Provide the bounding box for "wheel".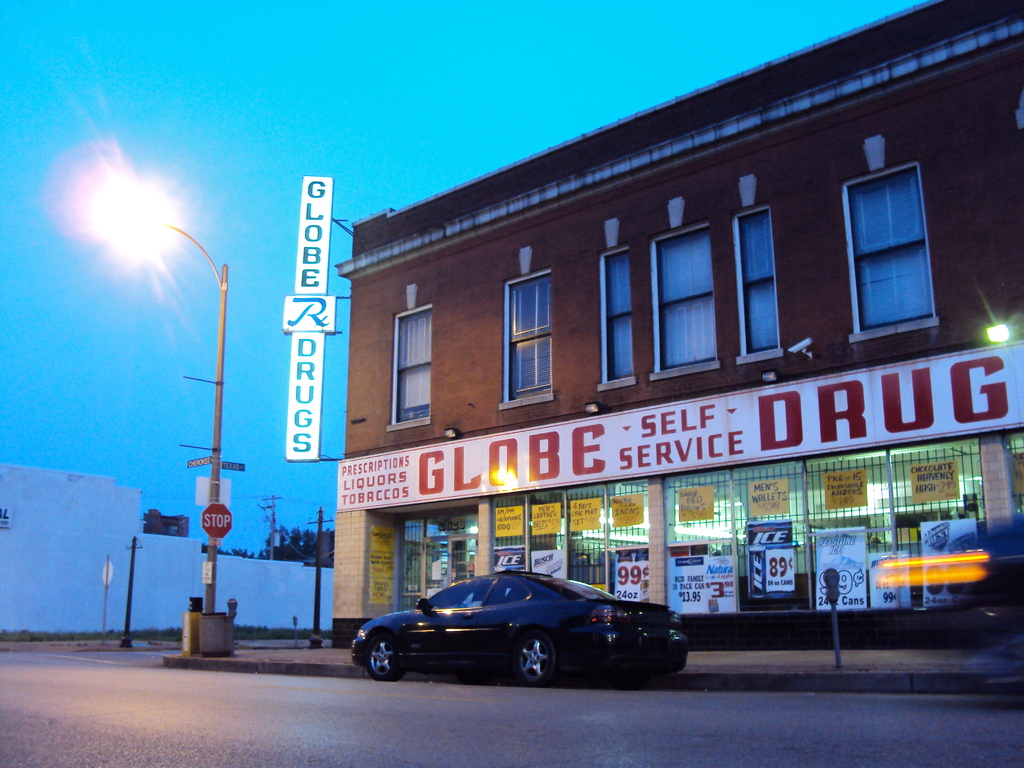
box(514, 632, 561, 689).
